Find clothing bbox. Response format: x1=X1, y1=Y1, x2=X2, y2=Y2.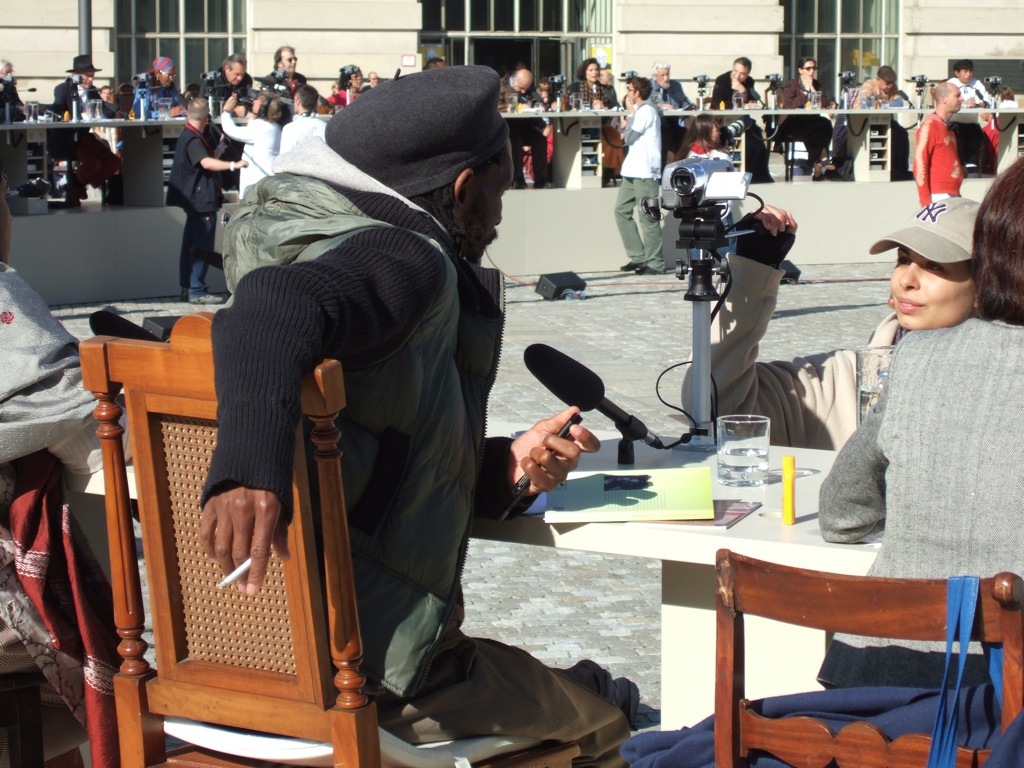
x1=322, y1=83, x2=359, y2=105.
